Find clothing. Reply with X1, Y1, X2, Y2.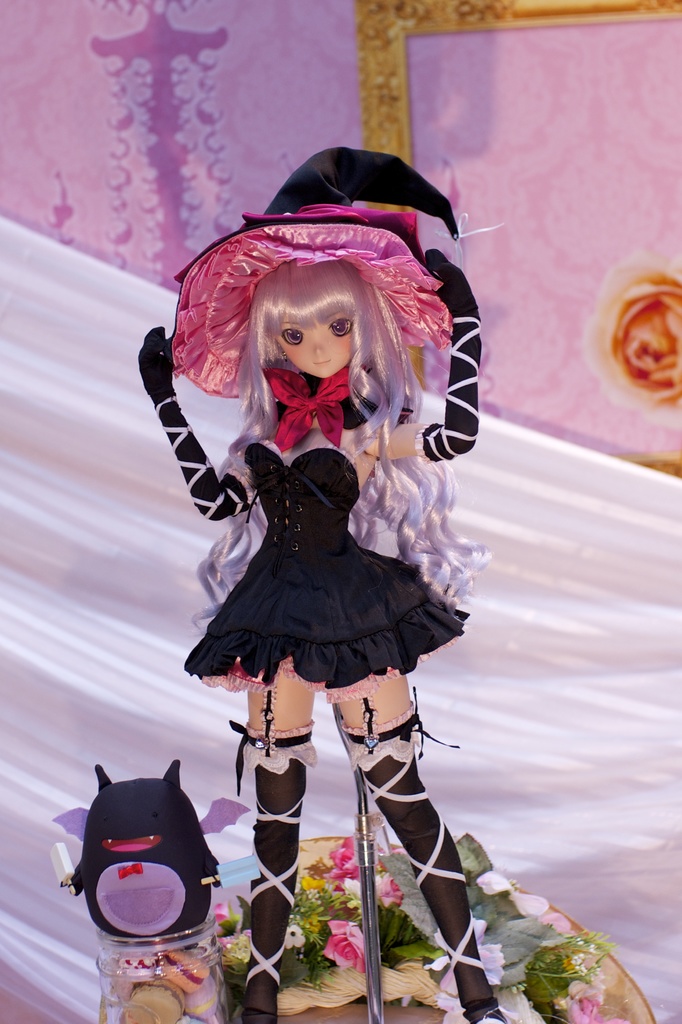
146, 334, 477, 681.
